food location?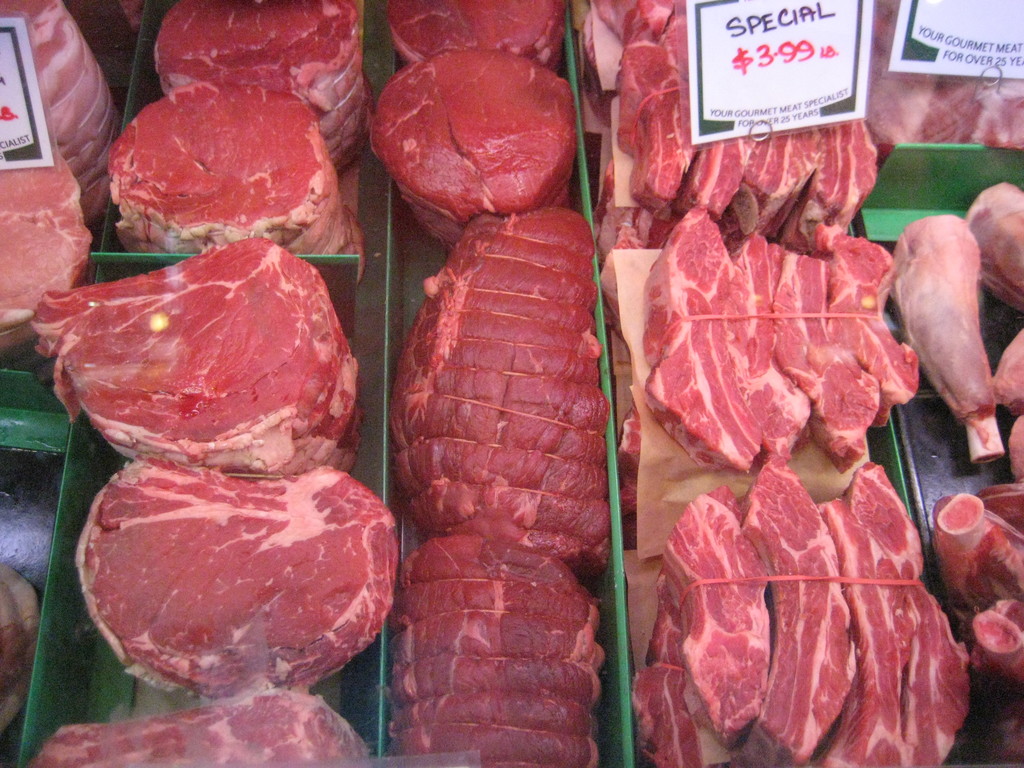
<region>31, 675, 374, 767</region>
